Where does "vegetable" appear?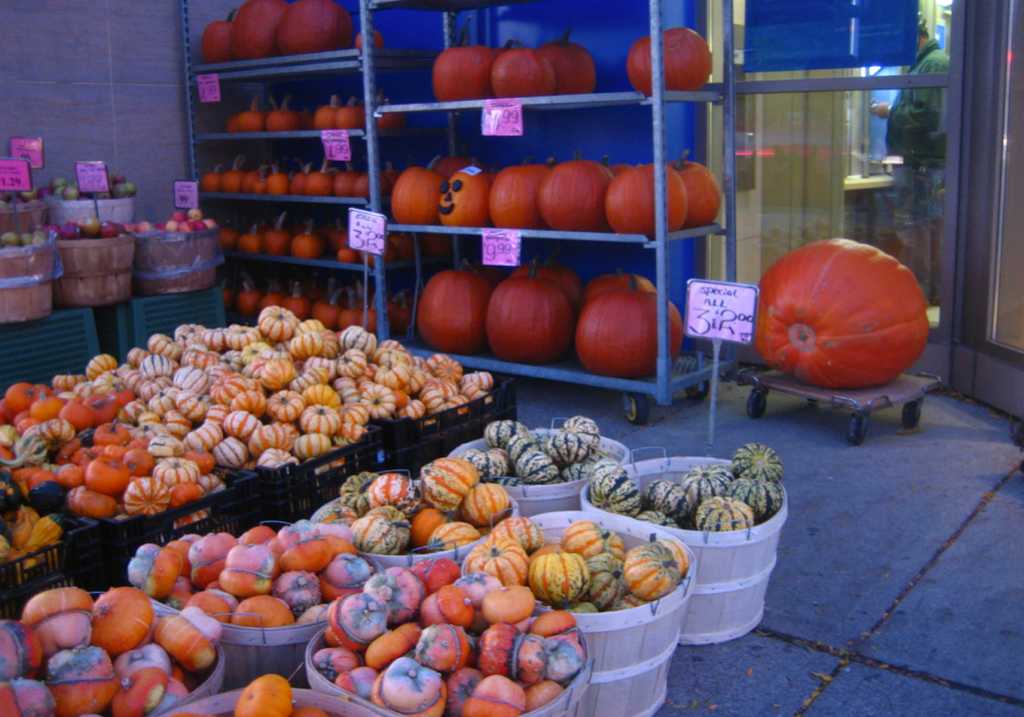
Appears at region(650, 480, 694, 524).
